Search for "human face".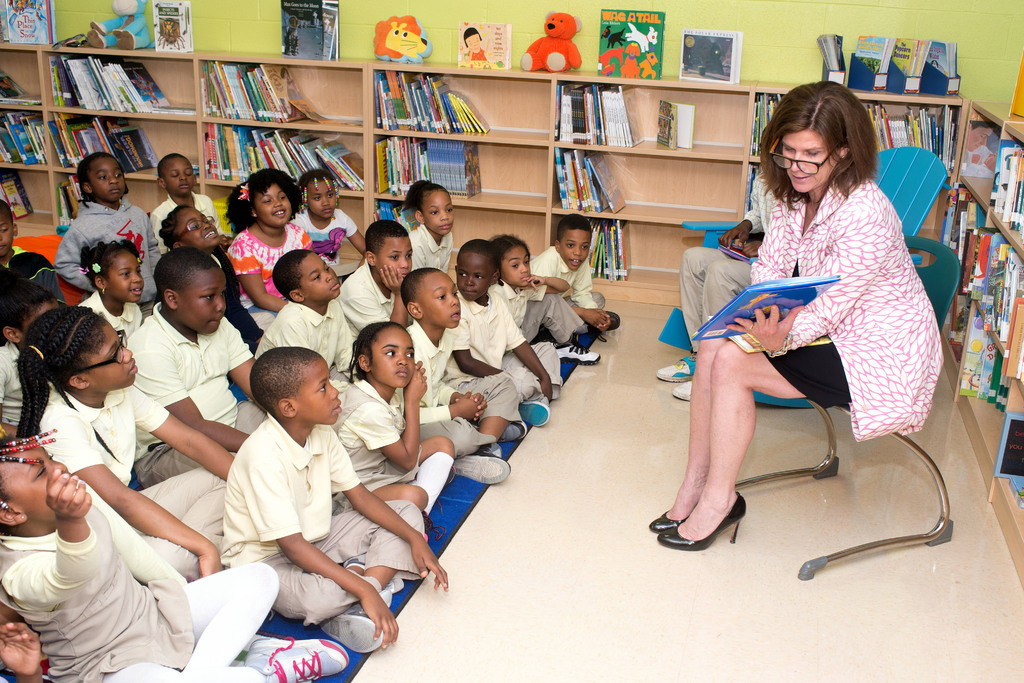
Found at 92 320 139 387.
